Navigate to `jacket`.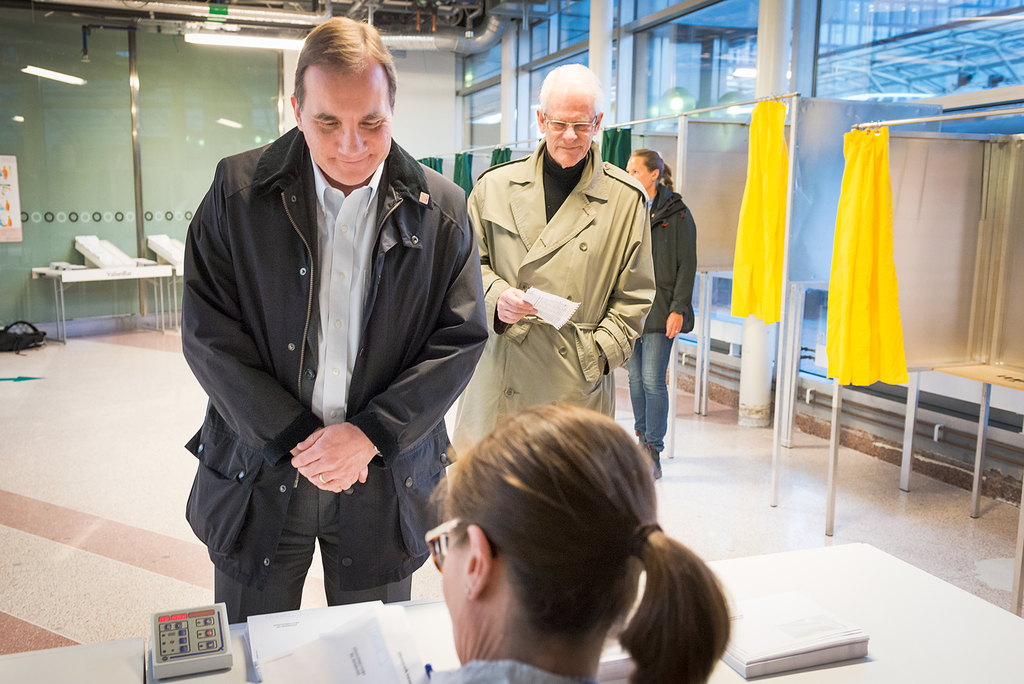
Navigation target: 184 126 488 588.
